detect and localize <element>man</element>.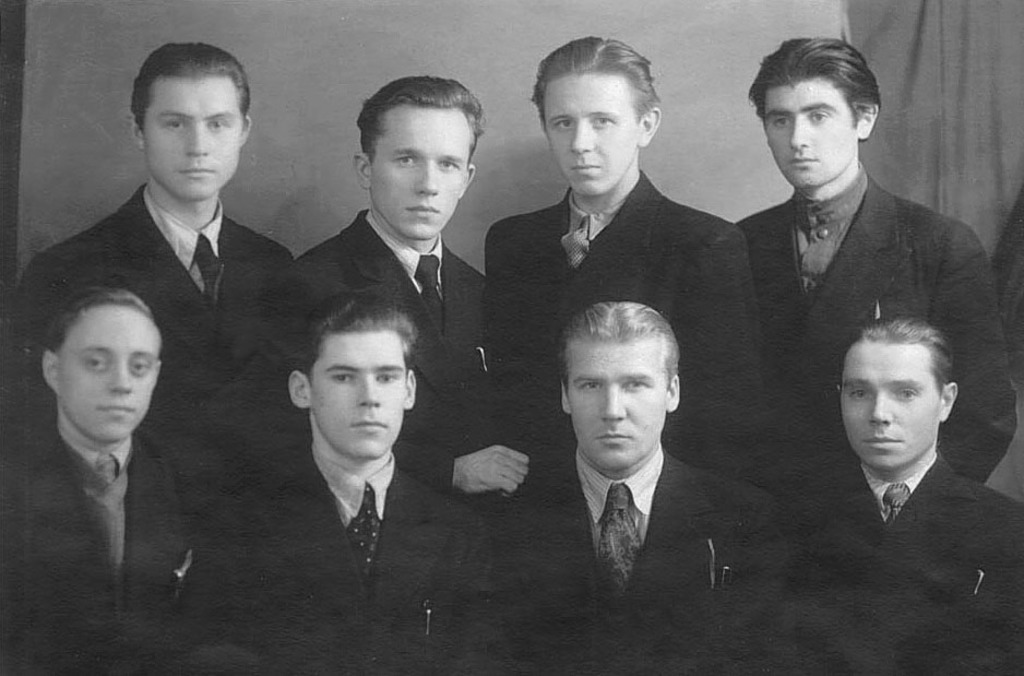
Localized at pyautogui.locateOnScreen(483, 301, 802, 675).
